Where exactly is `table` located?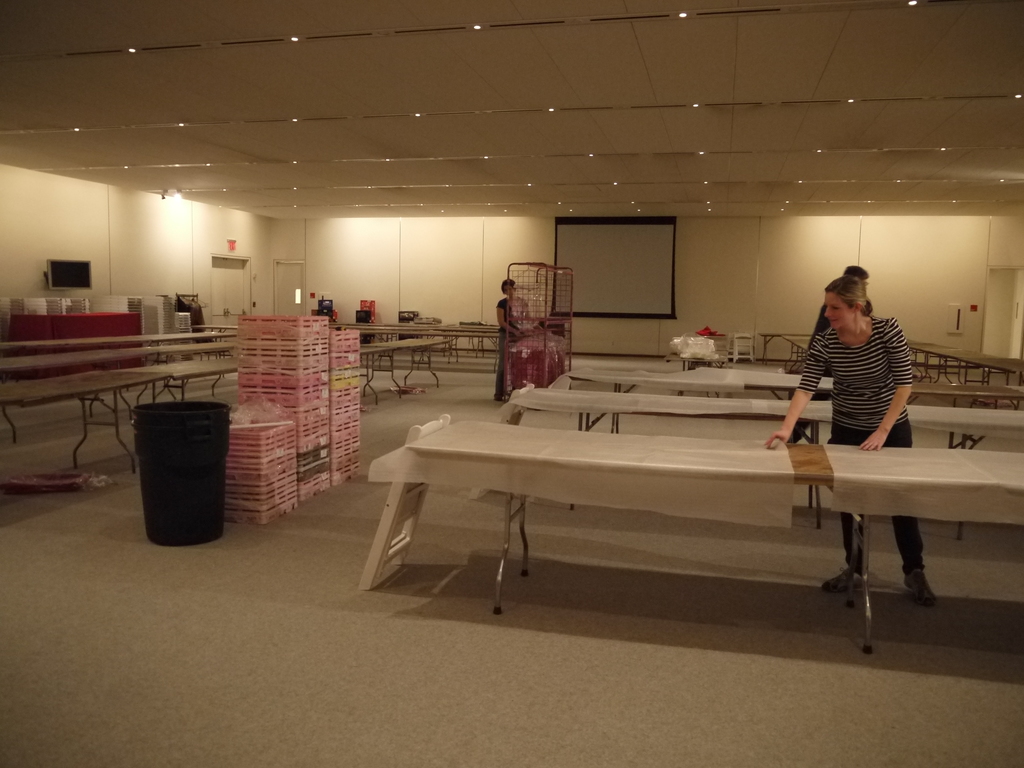
Its bounding box is box(115, 353, 238, 401).
